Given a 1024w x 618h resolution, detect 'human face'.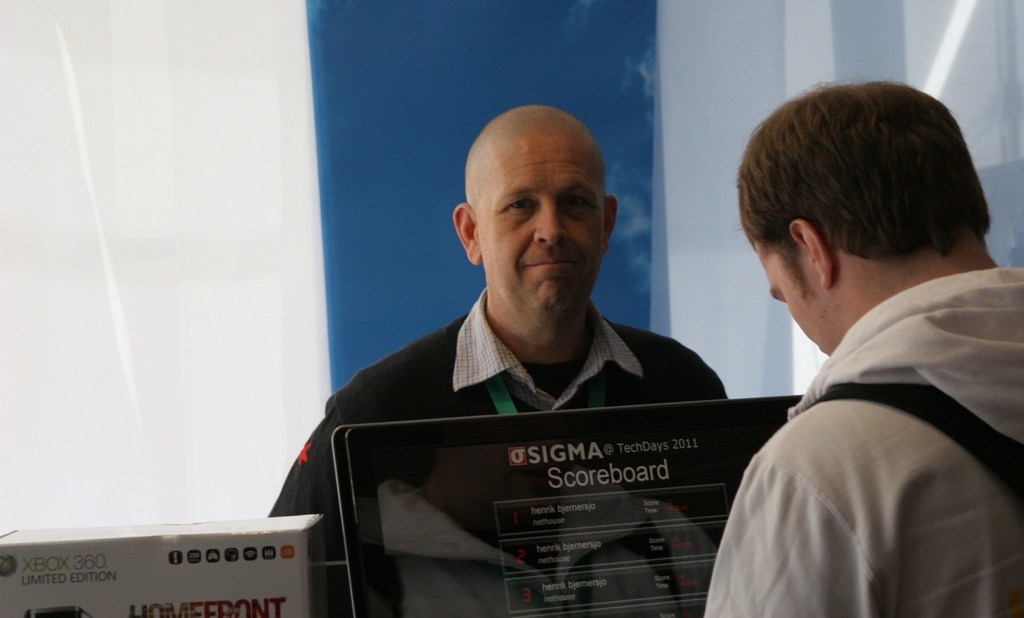
locate(755, 239, 842, 360).
